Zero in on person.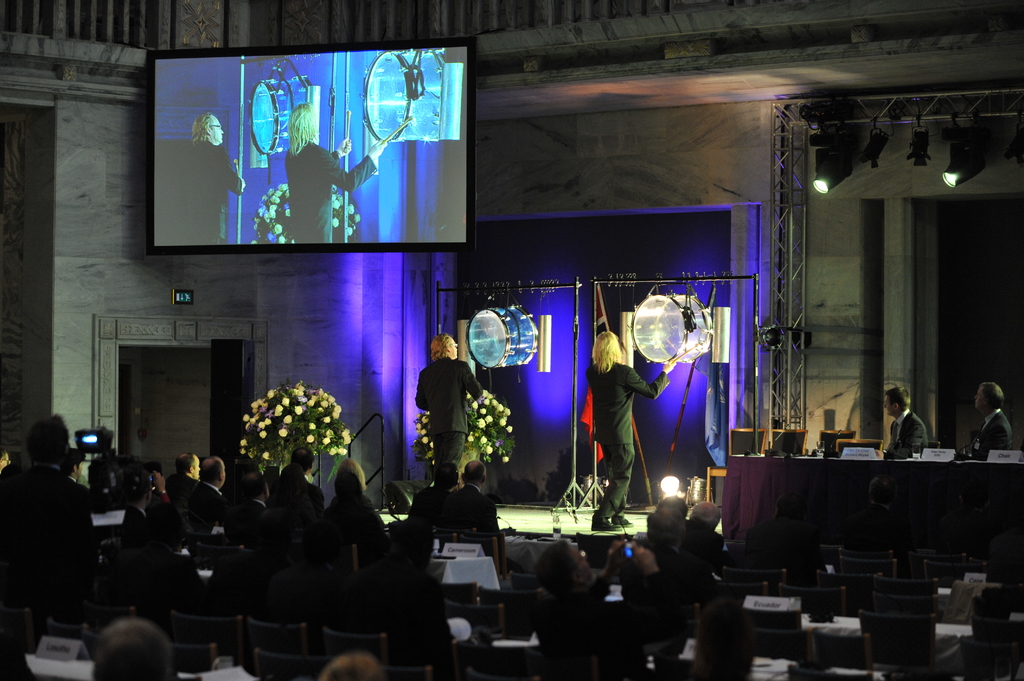
Zeroed in: [x1=881, y1=385, x2=936, y2=458].
